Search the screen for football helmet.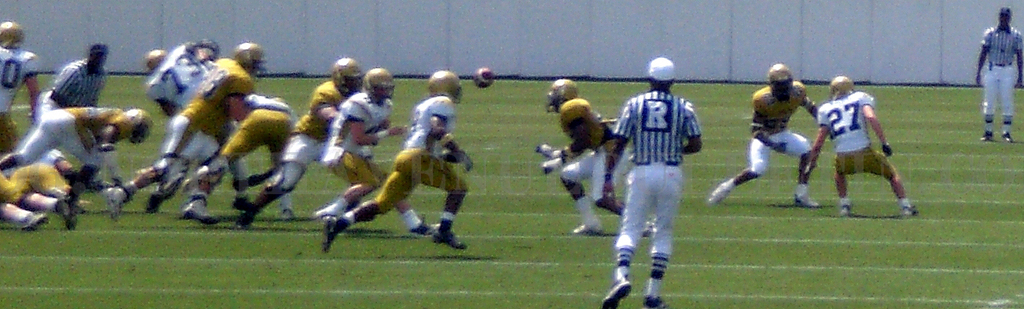
Found at (left=365, top=65, right=397, bottom=102).
